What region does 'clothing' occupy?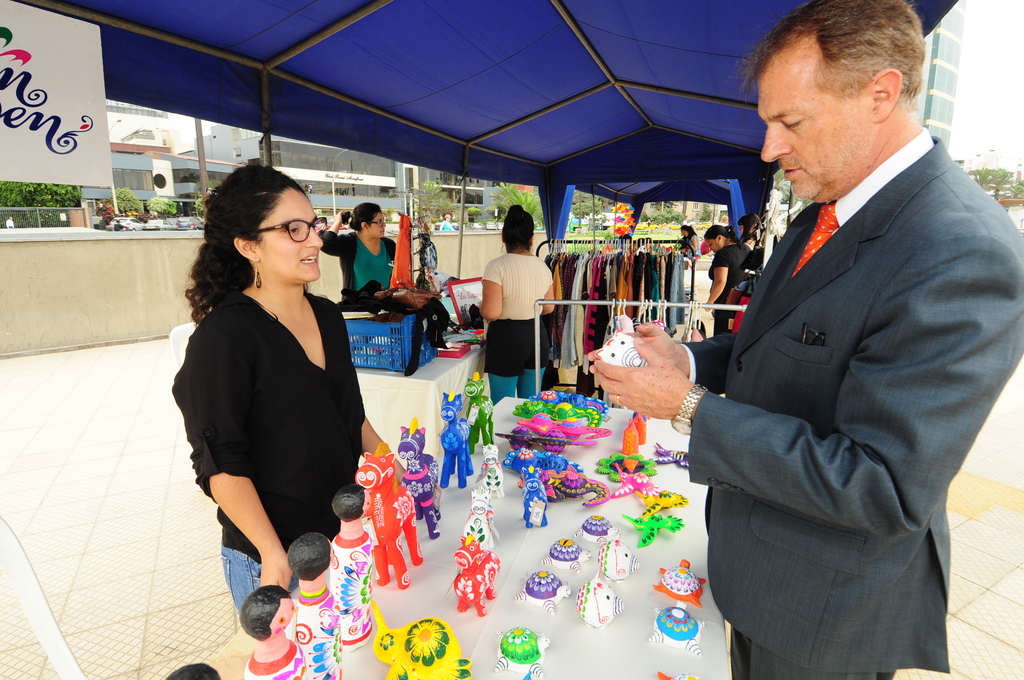
{"left": 737, "top": 229, "right": 761, "bottom": 259}.
